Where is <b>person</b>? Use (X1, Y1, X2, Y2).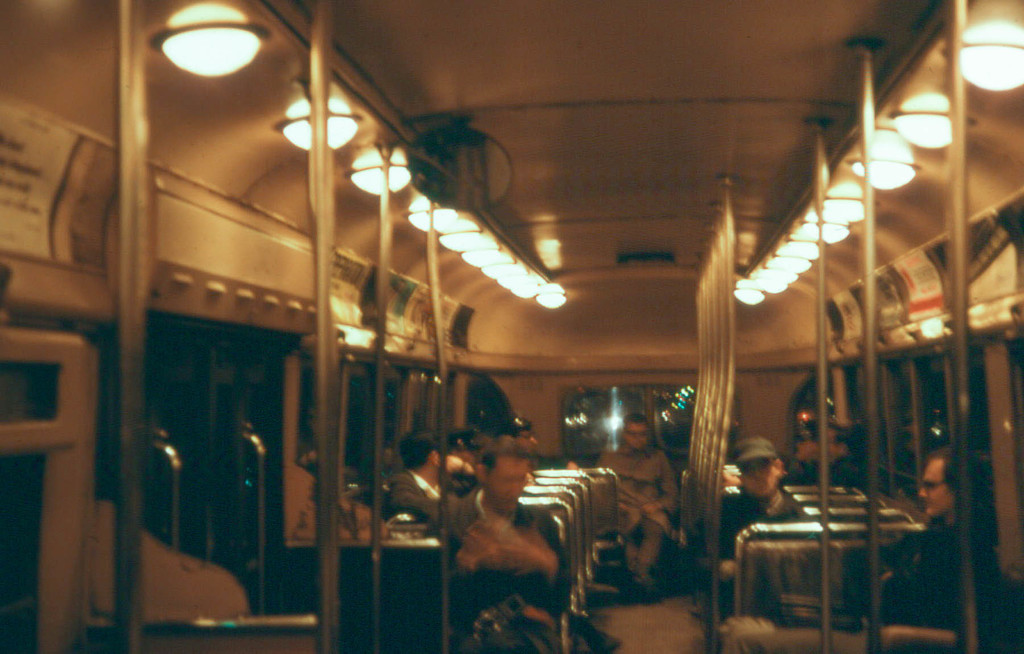
(860, 449, 971, 629).
